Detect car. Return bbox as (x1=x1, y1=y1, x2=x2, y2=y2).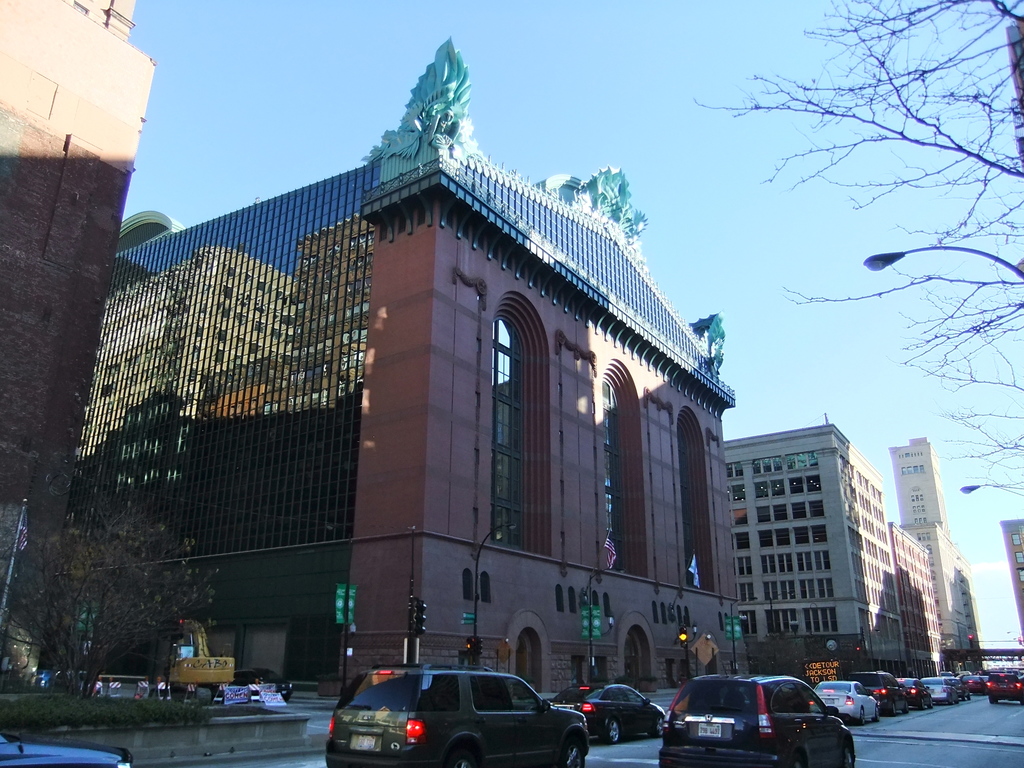
(x1=0, y1=732, x2=133, y2=767).
